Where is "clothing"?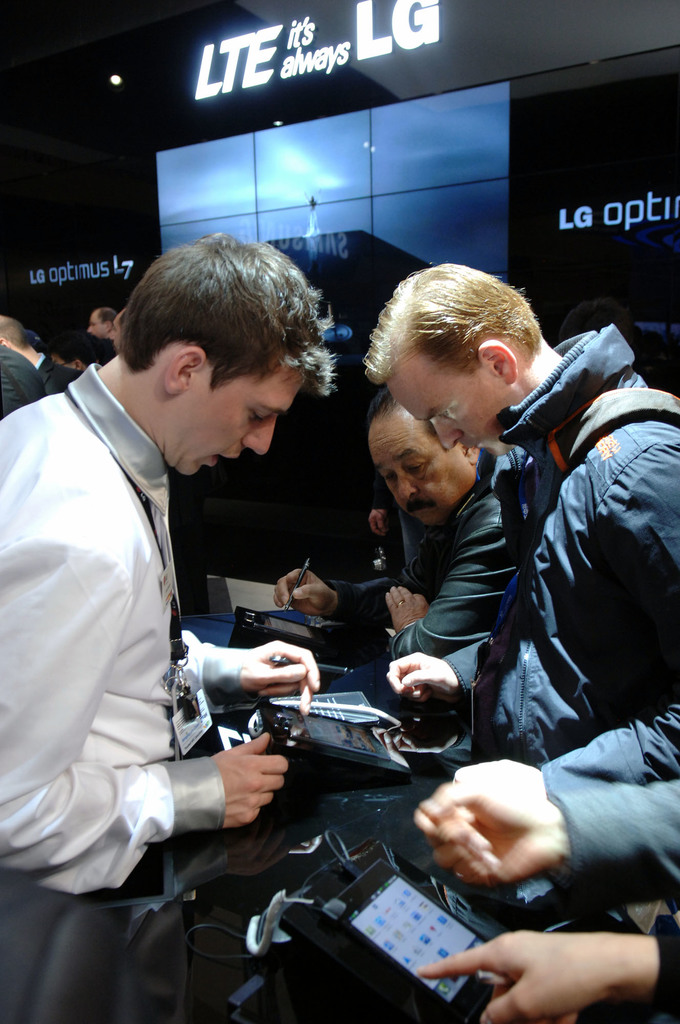
Rect(441, 321, 679, 757).
